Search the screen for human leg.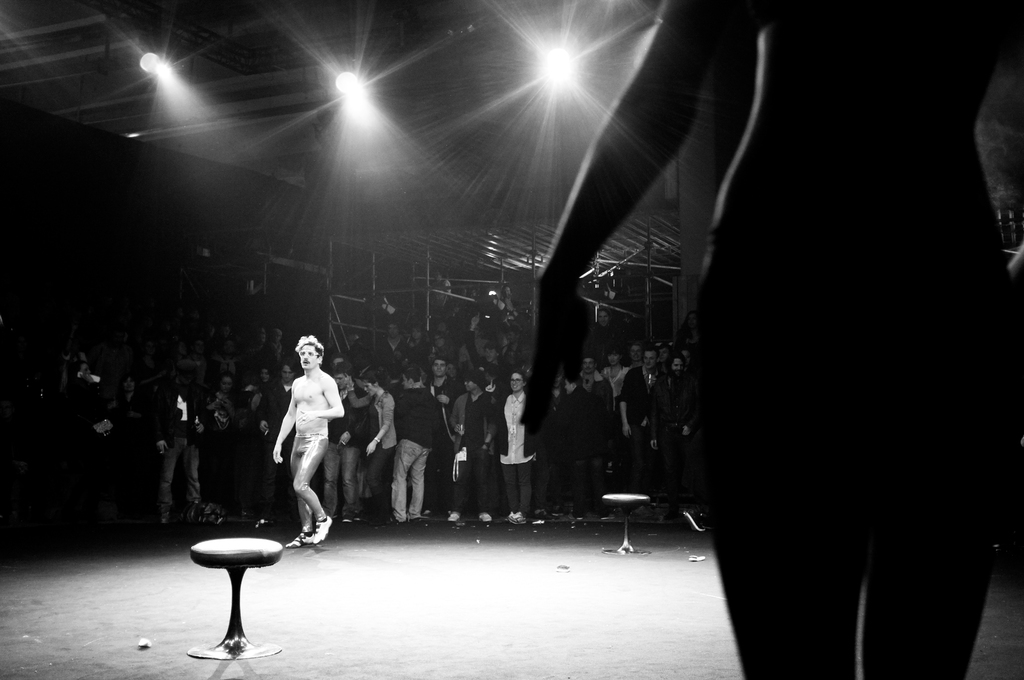
Found at [189,449,199,508].
